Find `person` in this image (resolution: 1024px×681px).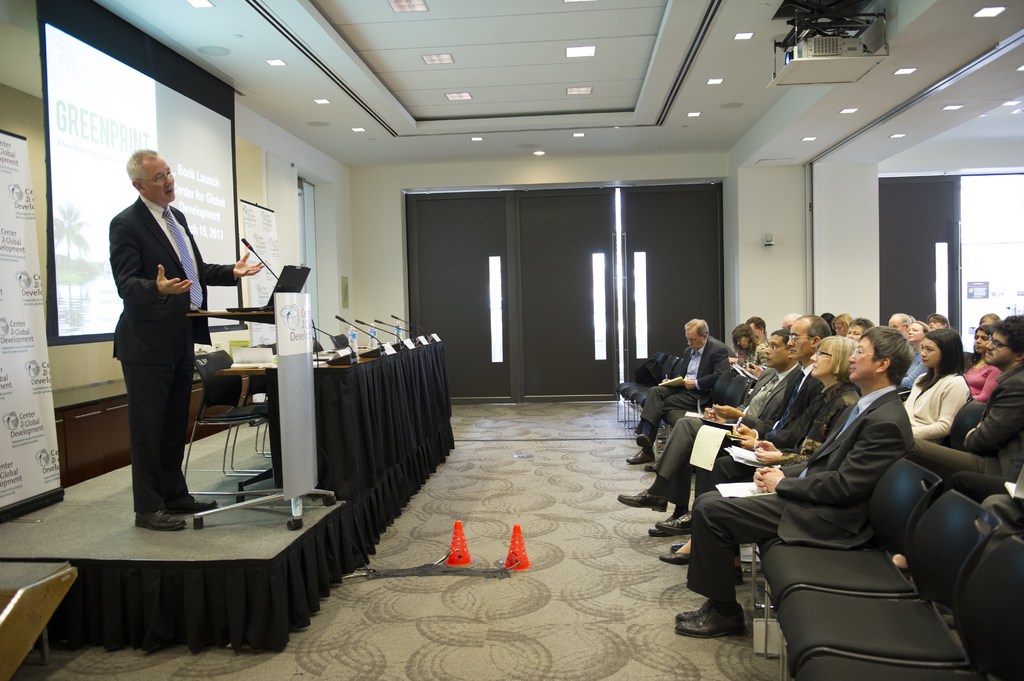
pyautogui.locateOnScreen(99, 124, 218, 520).
